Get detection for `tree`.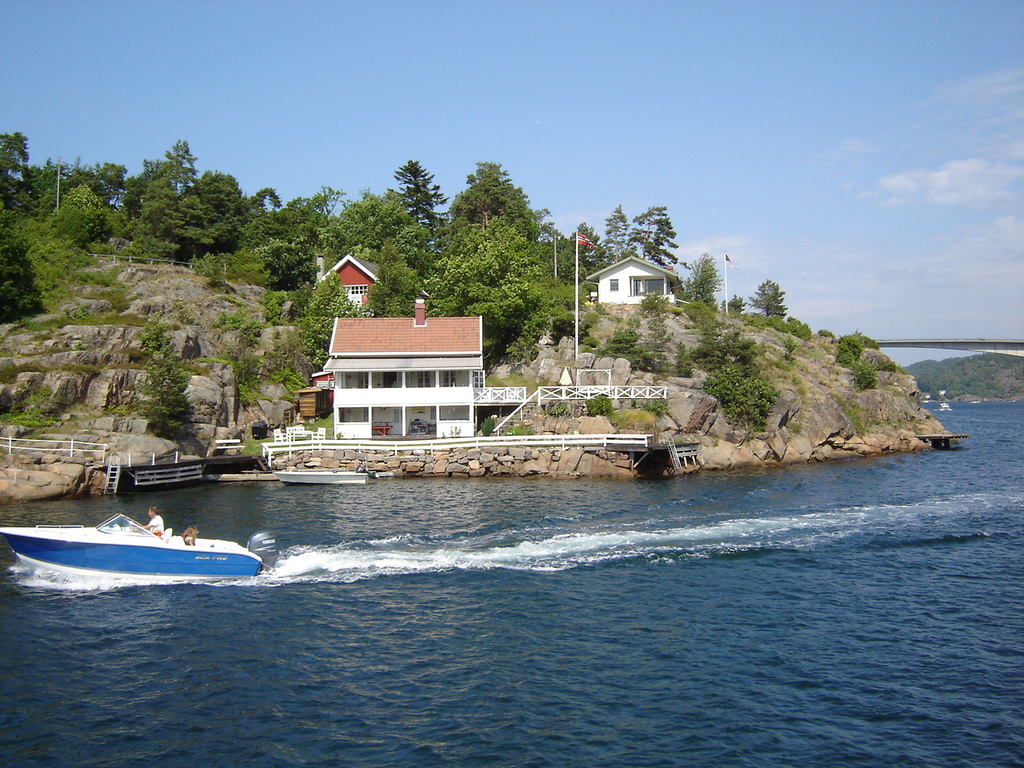
Detection: select_region(564, 219, 604, 282).
